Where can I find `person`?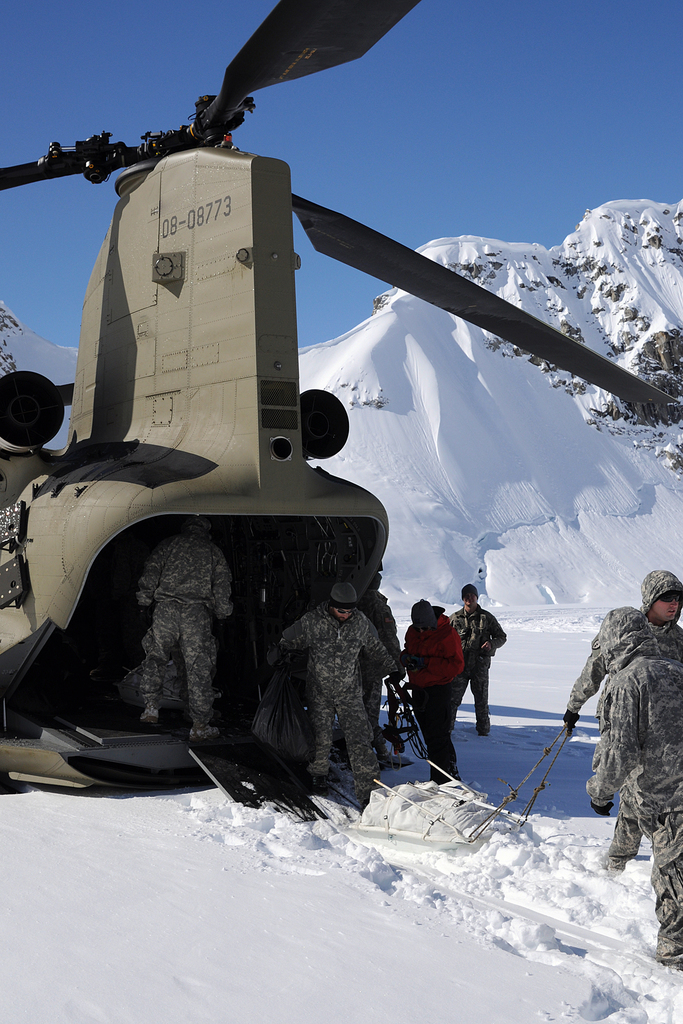
You can find it at region(397, 592, 465, 784).
